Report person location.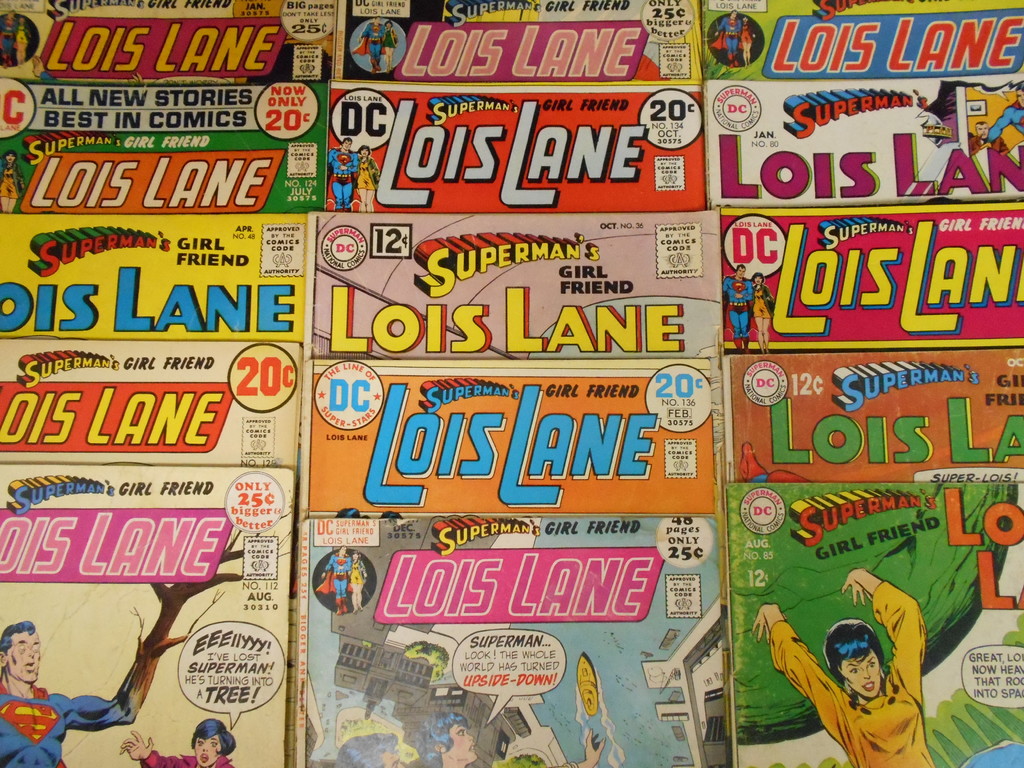
Report: [326, 136, 361, 212].
